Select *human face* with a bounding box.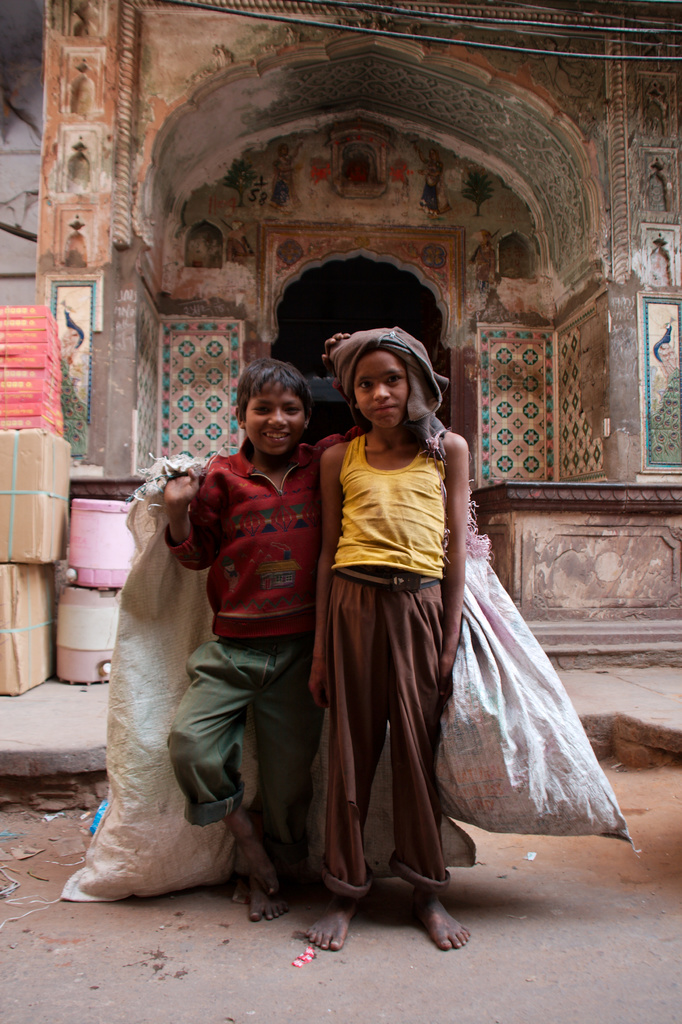
{"left": 352, "top": 344, "right": 406, "bottom": 435}.
